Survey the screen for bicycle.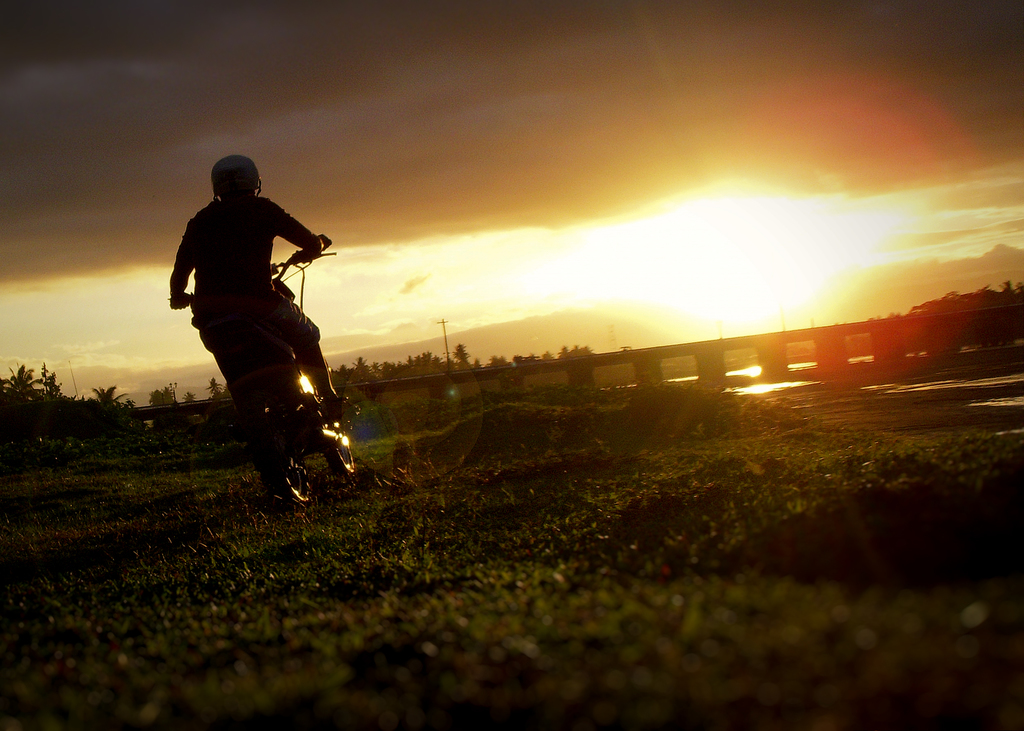
Survey found: bbox(172, 234, 333, 499).
